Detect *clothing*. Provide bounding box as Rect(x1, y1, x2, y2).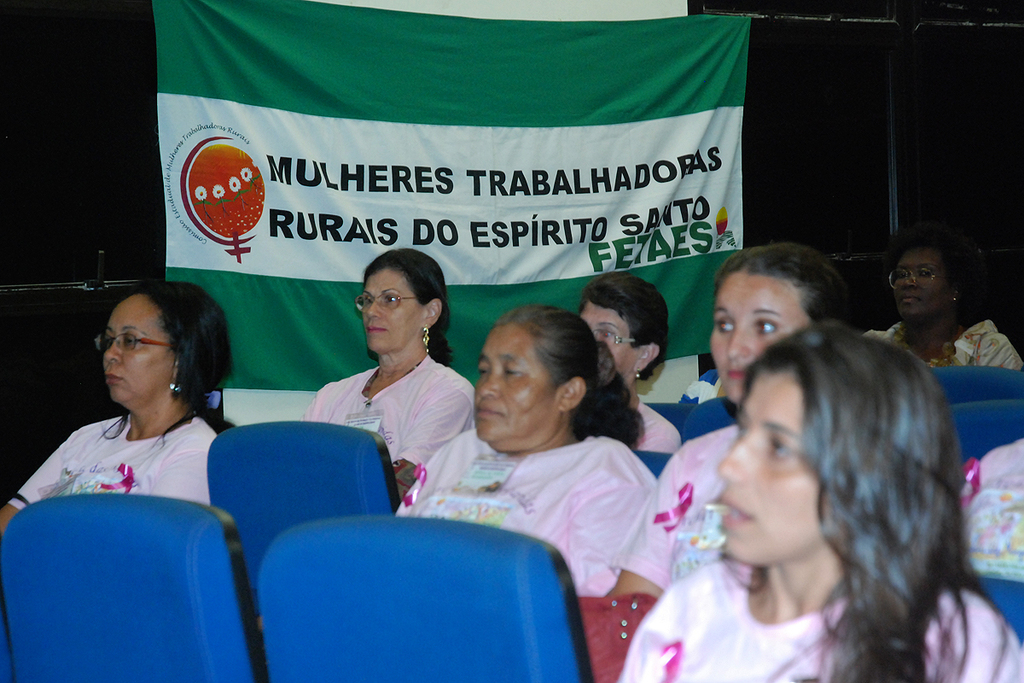
Rect(637, 392, 684, 458).
